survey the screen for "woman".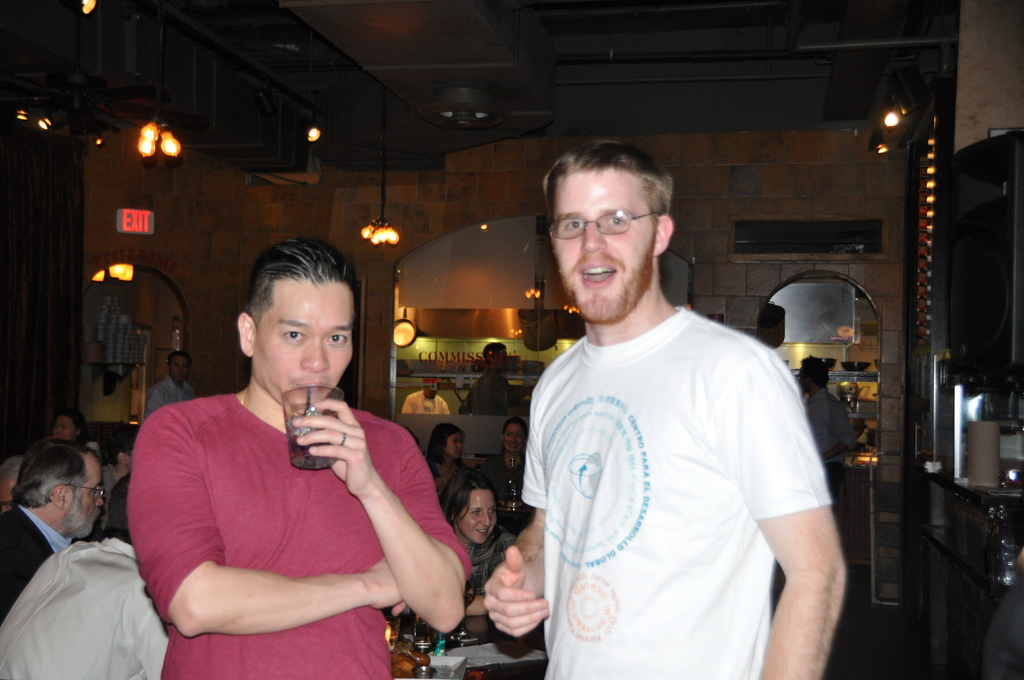
Survey found: rect(438, 461, 521, 610).
